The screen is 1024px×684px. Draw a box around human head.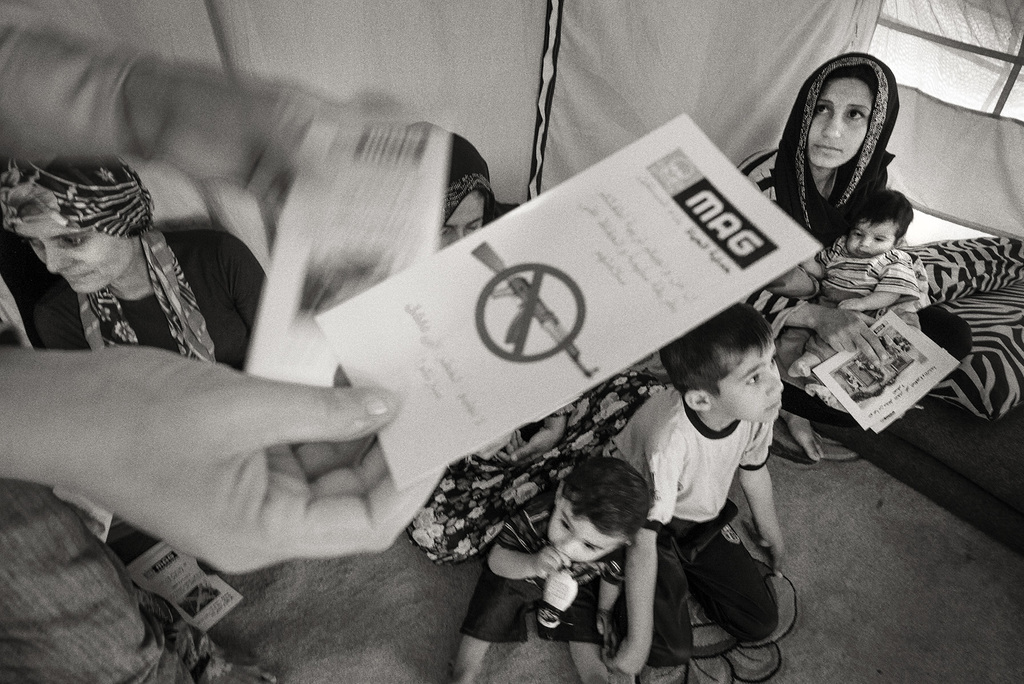
(662,305,783,424).
